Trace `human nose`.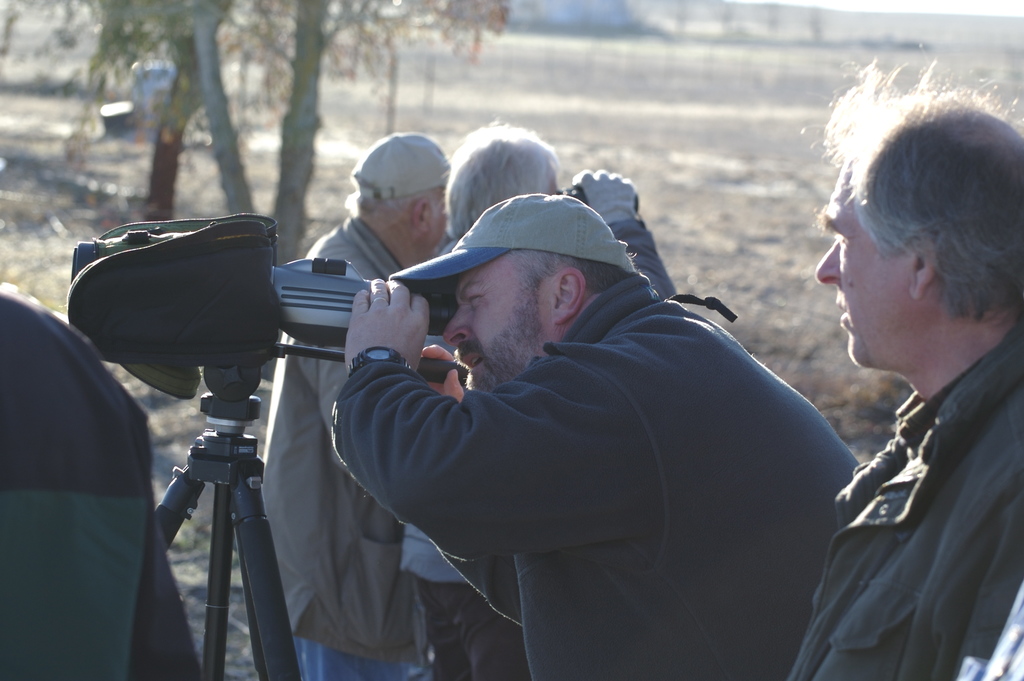
Traced to detection(817, 242, 842, 286).
